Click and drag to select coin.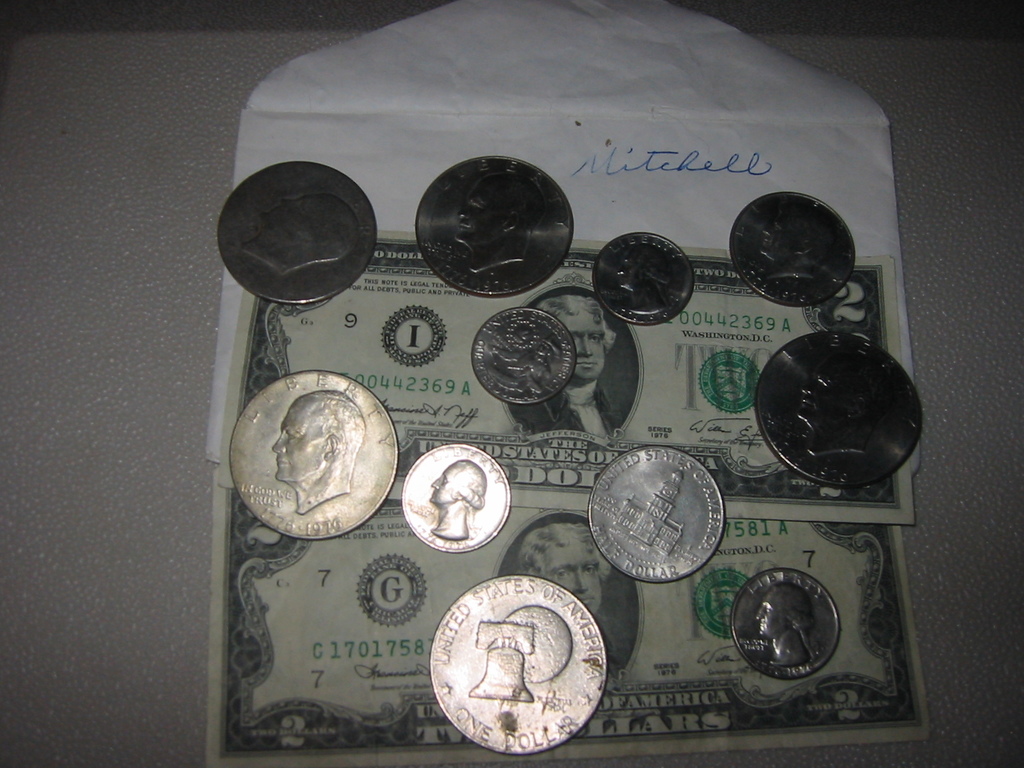
Selection: select_region(723, 568, 845, 680).
